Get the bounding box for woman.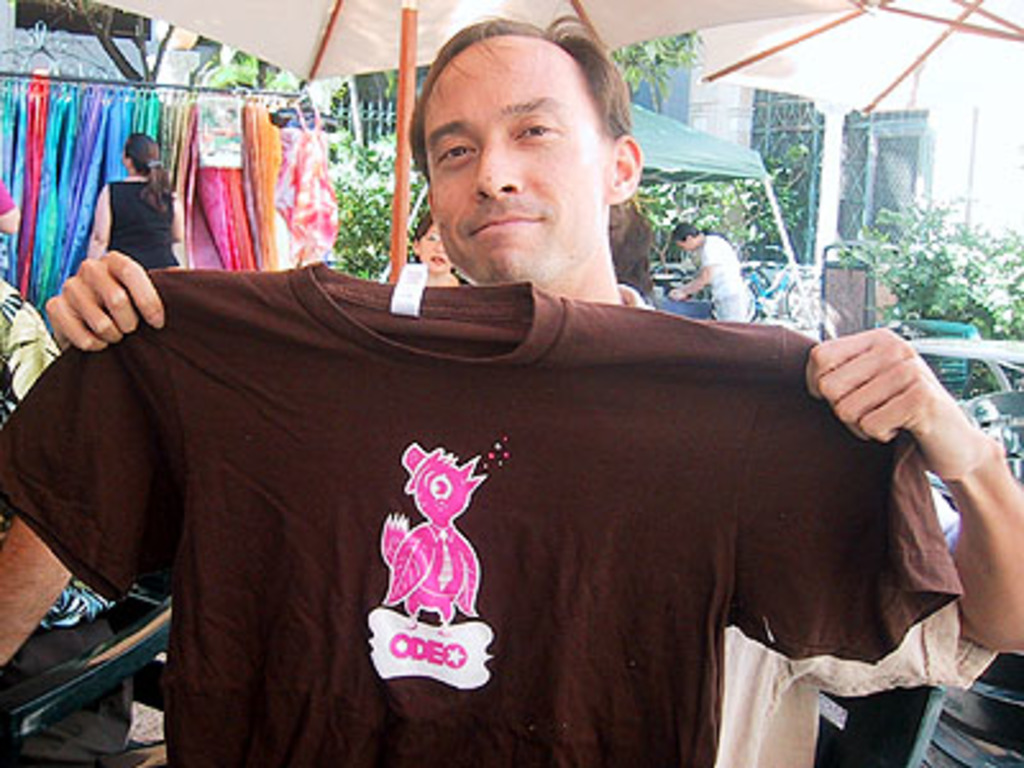
BBox(412, 215, 466, 289).
